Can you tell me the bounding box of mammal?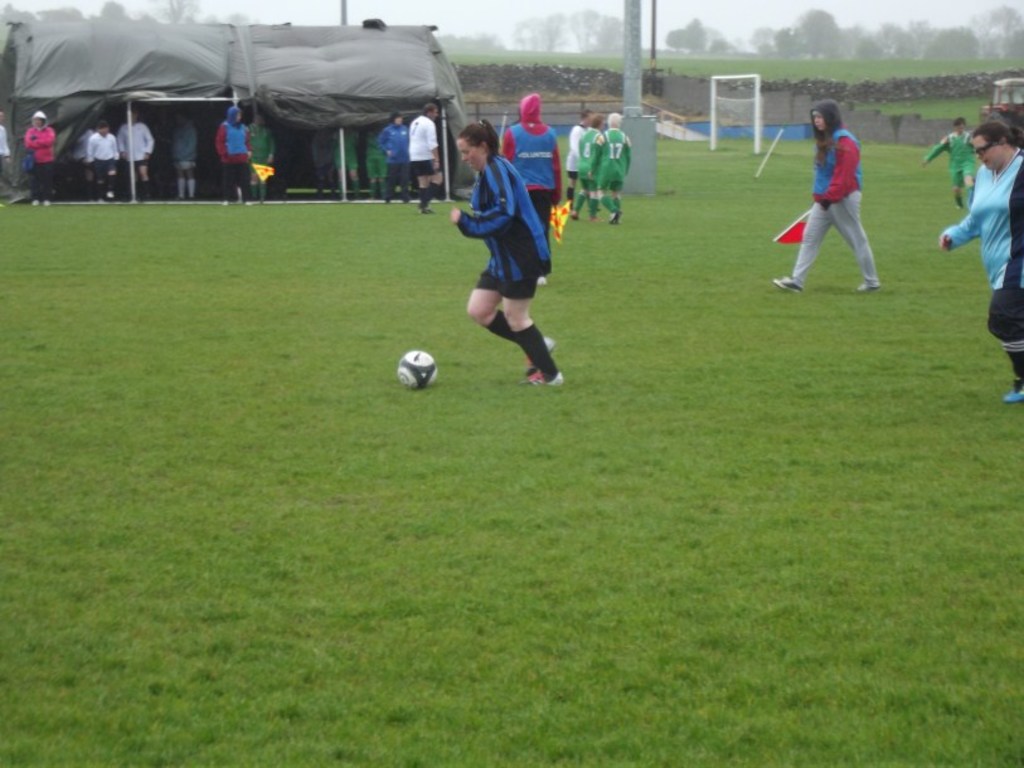
210, 101, 254, 205.
